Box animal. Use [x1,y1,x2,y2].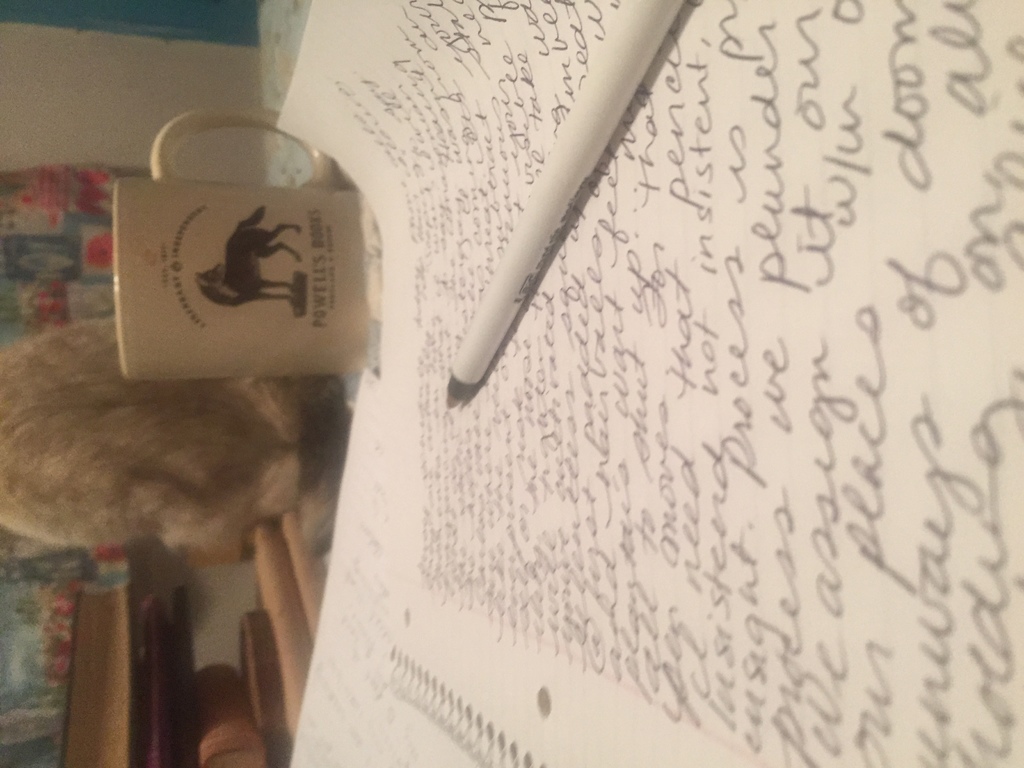
[0,310,324,555].
